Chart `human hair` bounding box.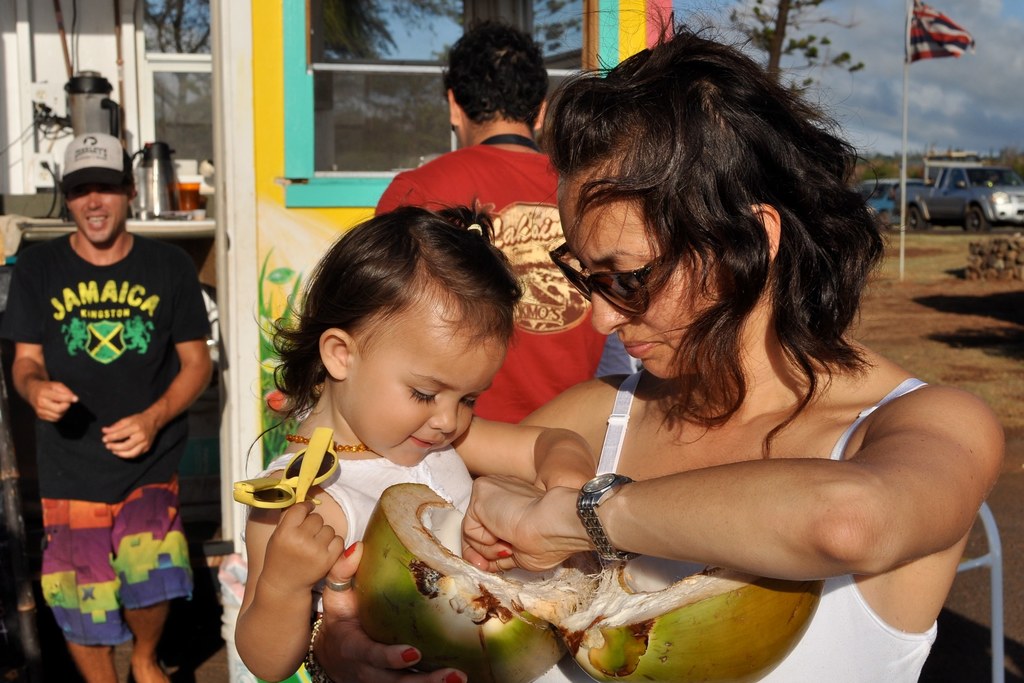
Charted: select_region(444, 22, 554, 134).
